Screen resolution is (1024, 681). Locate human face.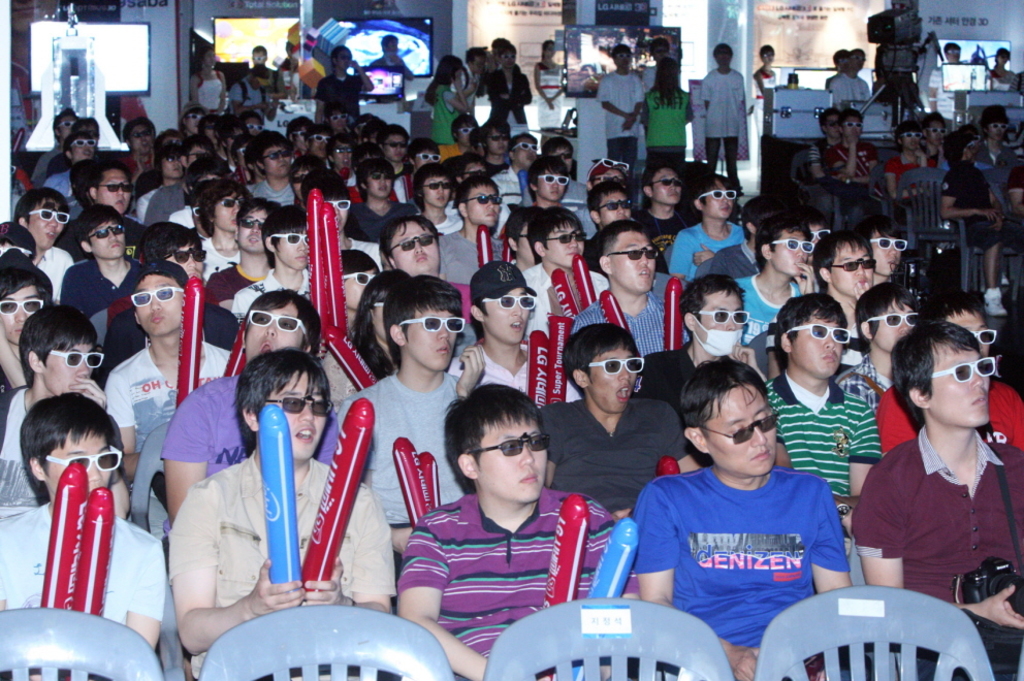
{"x1": 613, "y1": 230, "x2": 658, "y2": 293}.
